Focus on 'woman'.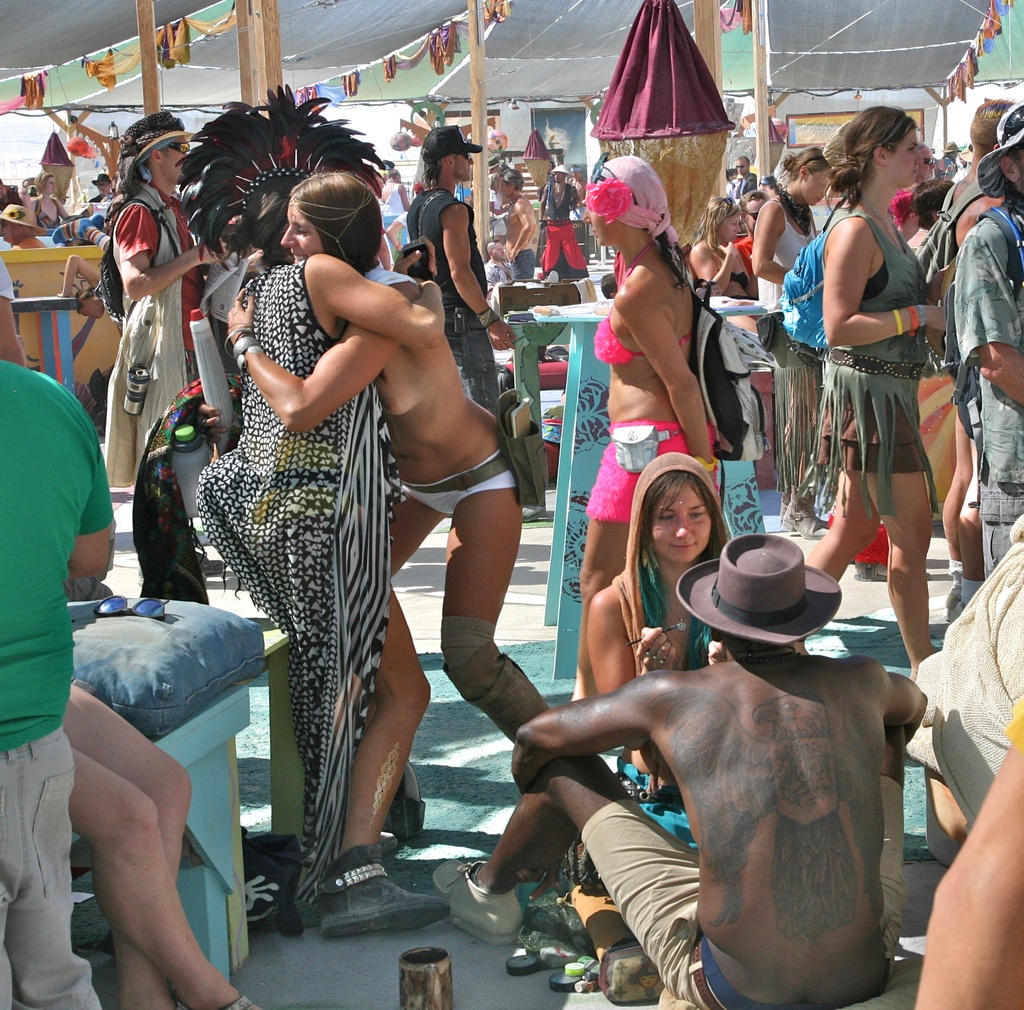
Focused at 799, 104, 952, 689.
